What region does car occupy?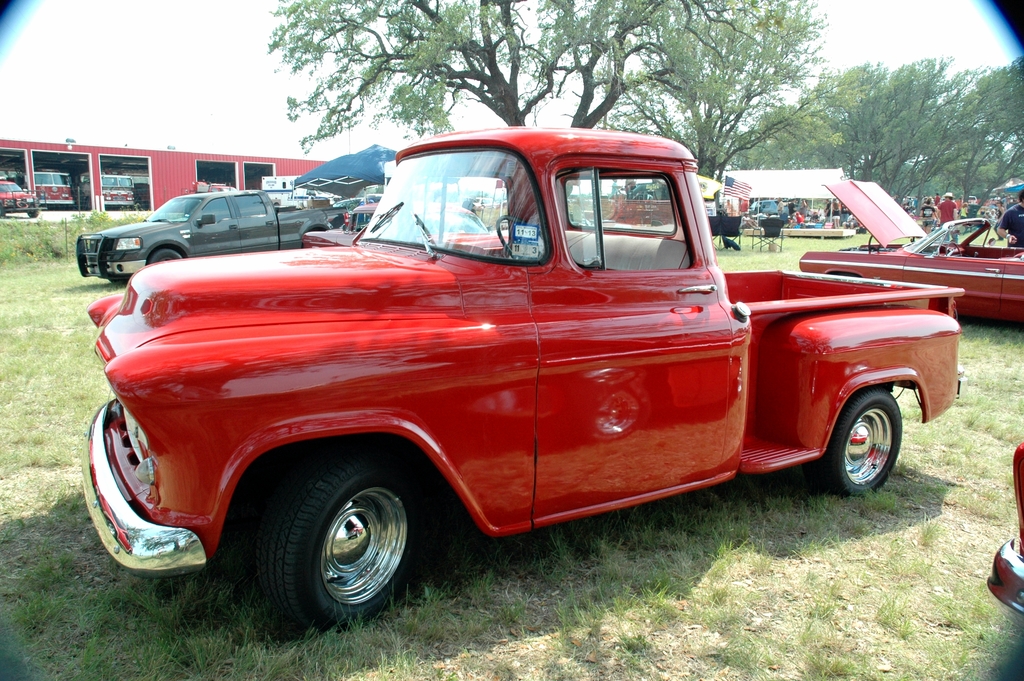
BBox(989, 439, 1023, 609).
